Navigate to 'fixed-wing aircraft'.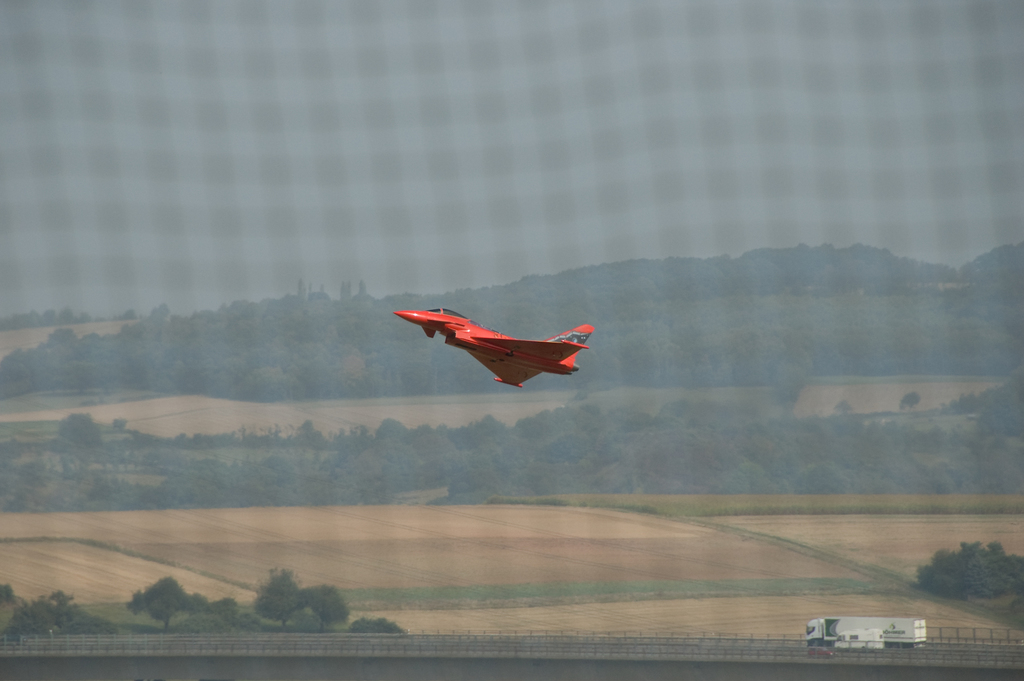
Navigation target: [x1=399, y1=304, x2=601, y2=399].
